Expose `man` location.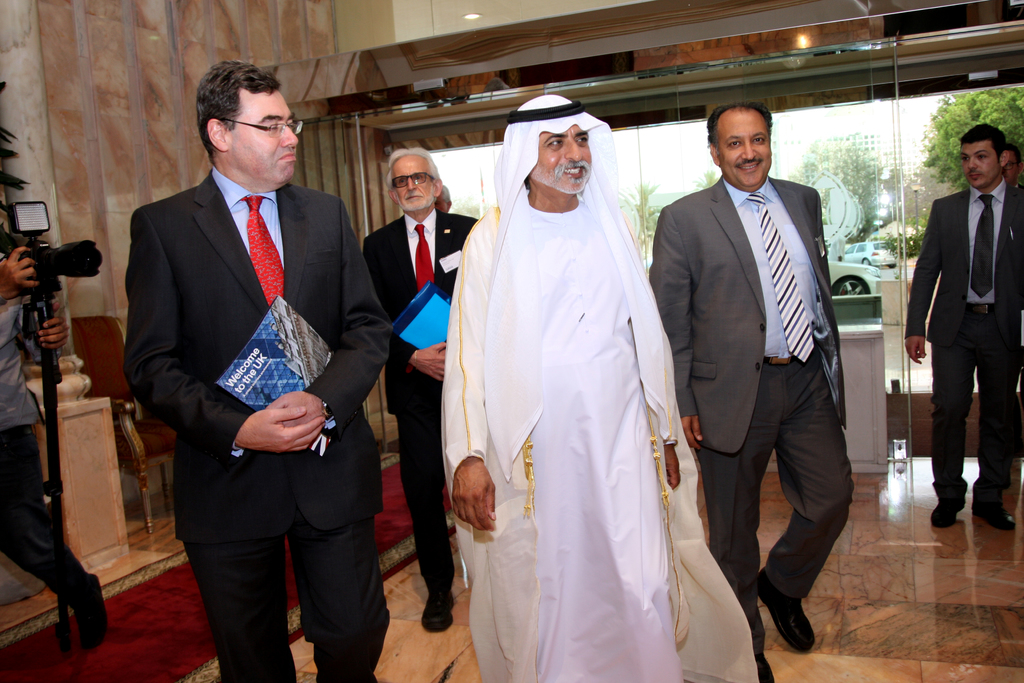
Exposed at left=115, top=58, right=392, bottom=682.
